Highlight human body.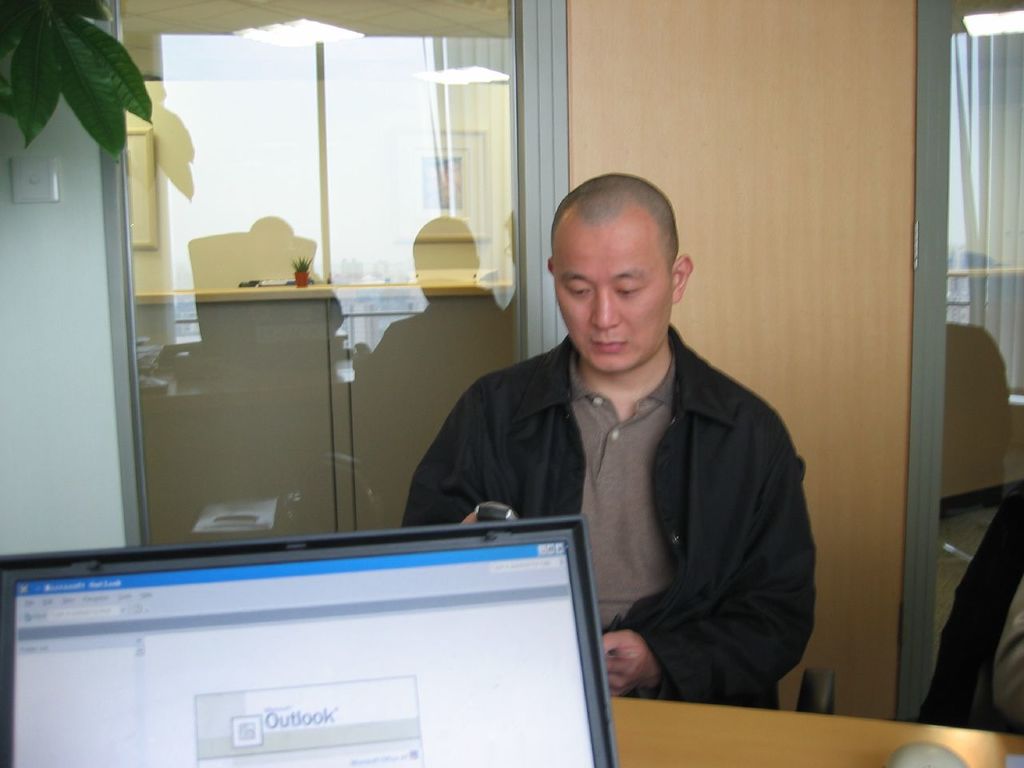
Highlighted region: select_region(408, 174, 788, 660).
